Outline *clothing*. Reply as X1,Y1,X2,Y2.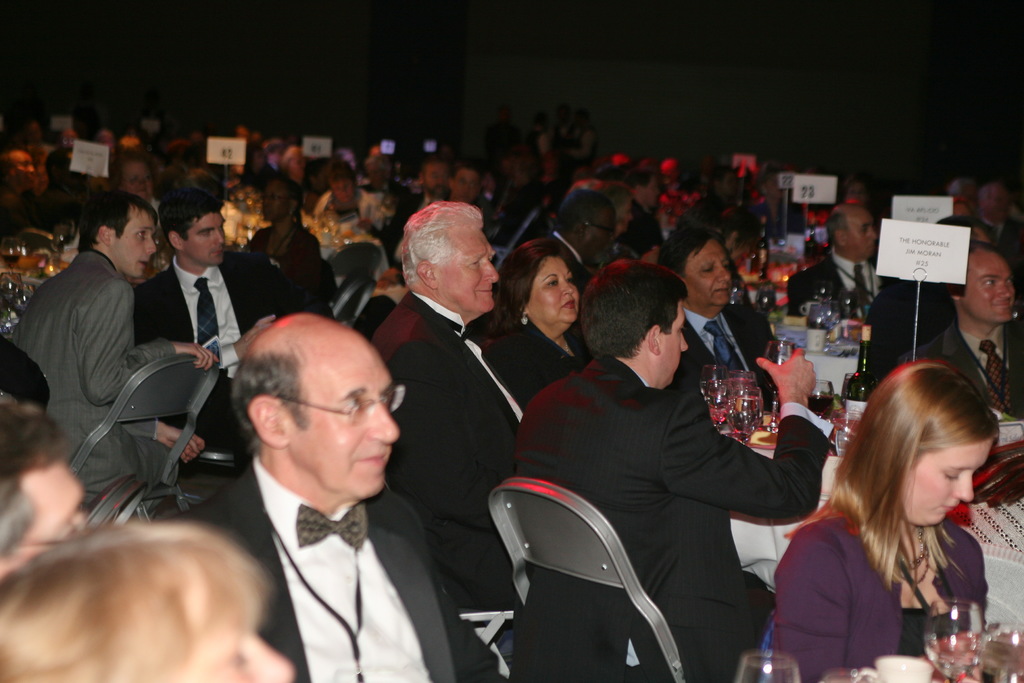
518,357,833,682.
